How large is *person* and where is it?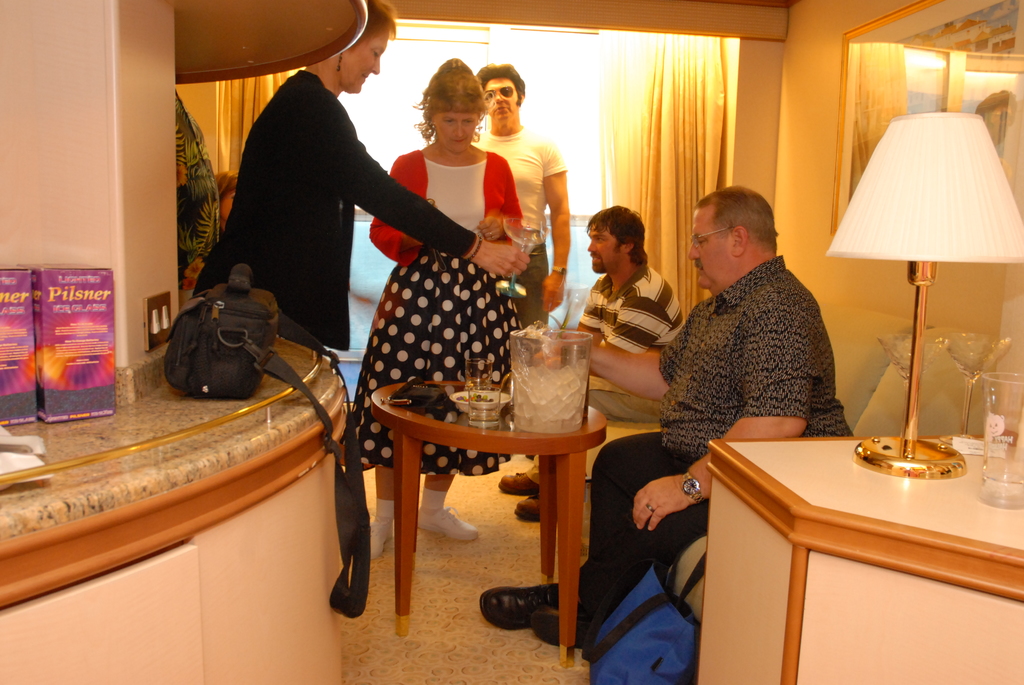
Bounding box: <box>214,165,244,232</box>.
